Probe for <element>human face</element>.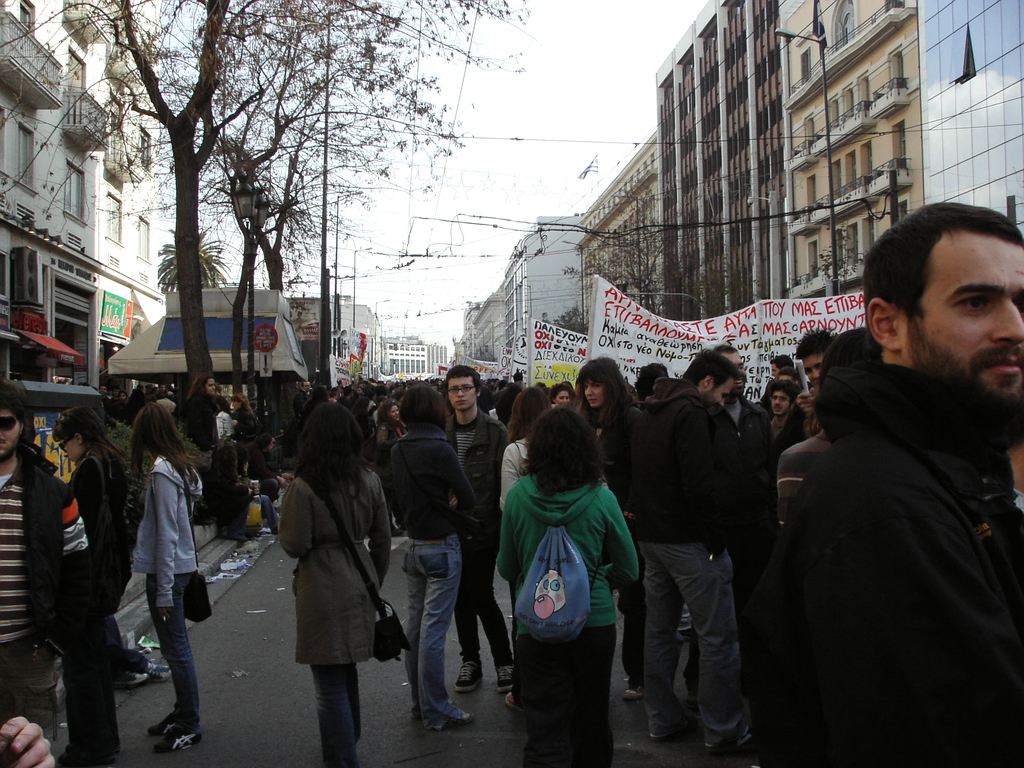
Probe result: [922,232,1023,404].
